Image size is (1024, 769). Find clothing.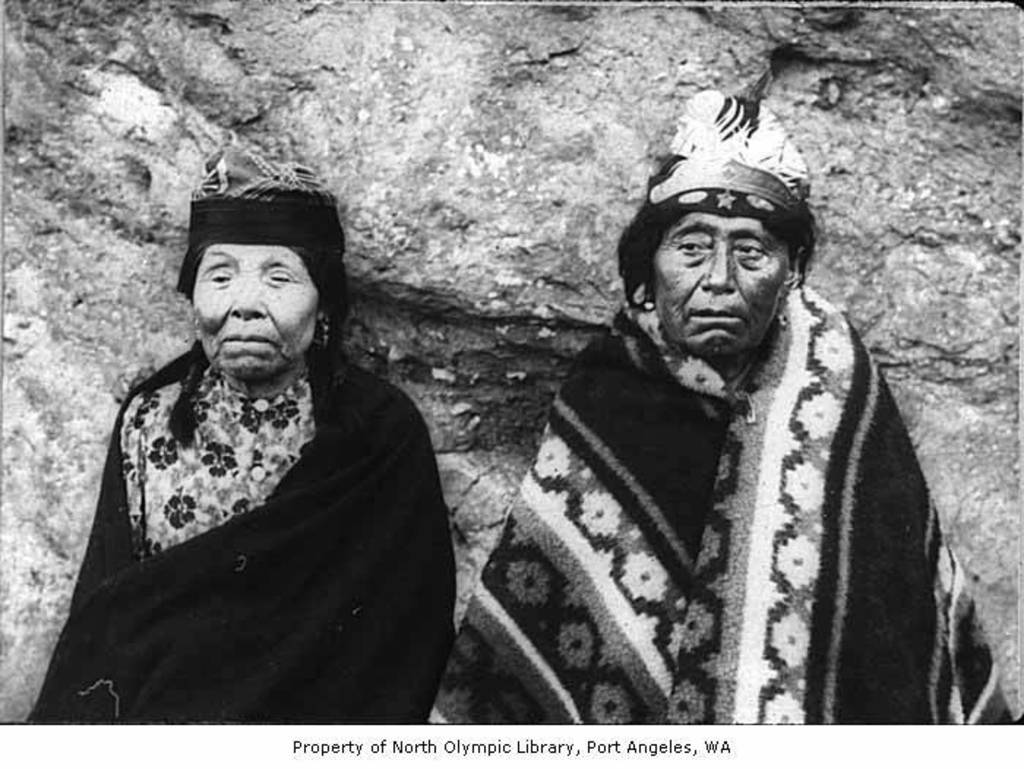
rect(429, 281, 1017, 728).
